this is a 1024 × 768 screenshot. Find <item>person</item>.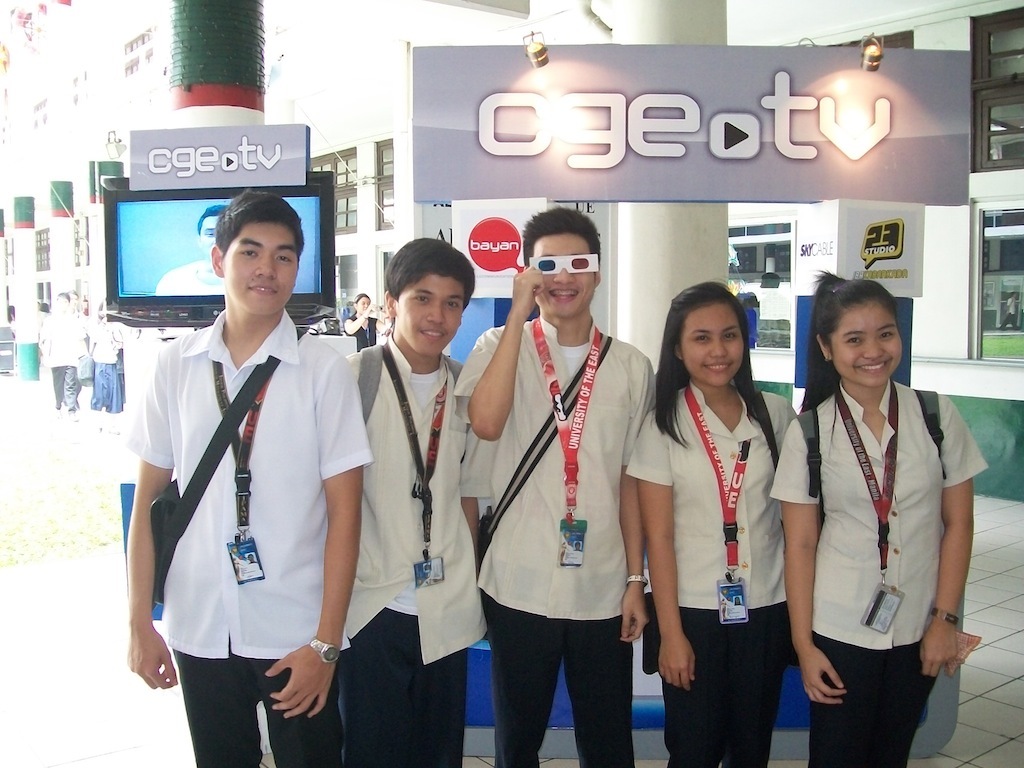
Bounding box: box(342, 293, 382, 350).
